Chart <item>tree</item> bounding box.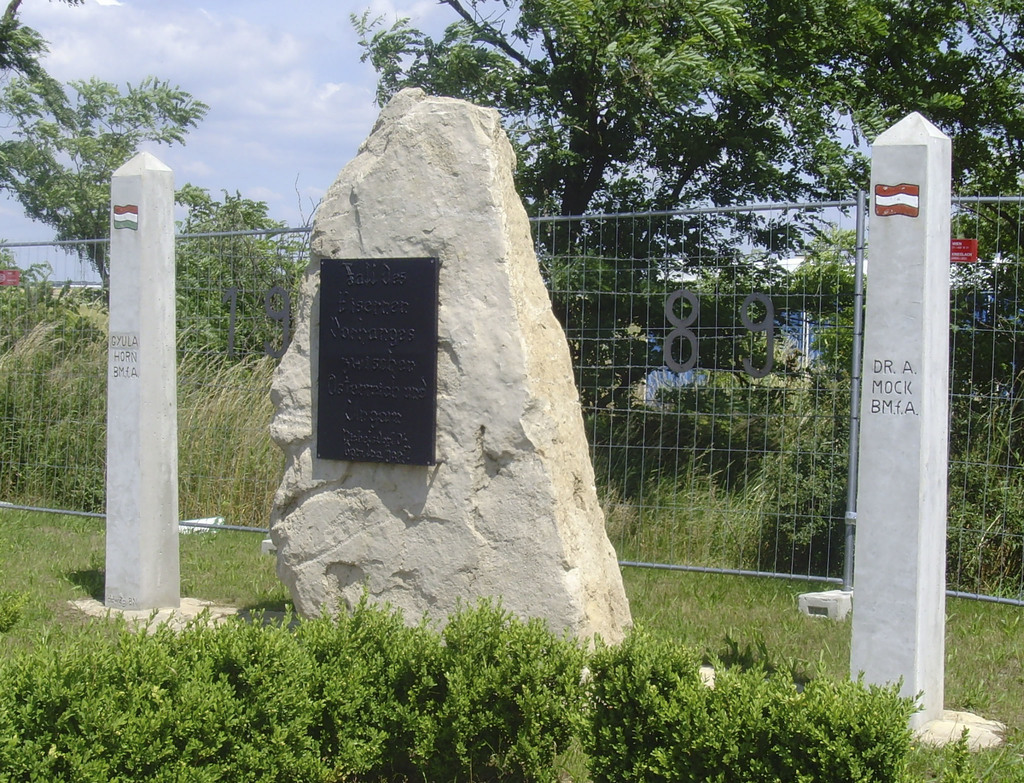
Charted: region(351, 0, 1023, 472).
